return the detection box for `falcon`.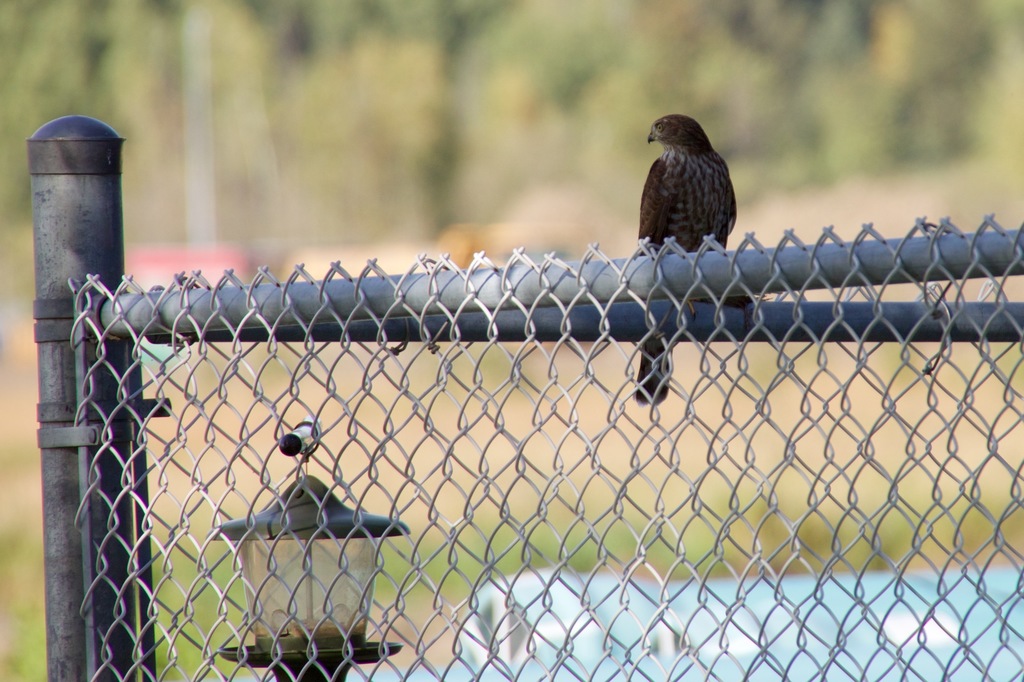
634, 116, 738, 404.
